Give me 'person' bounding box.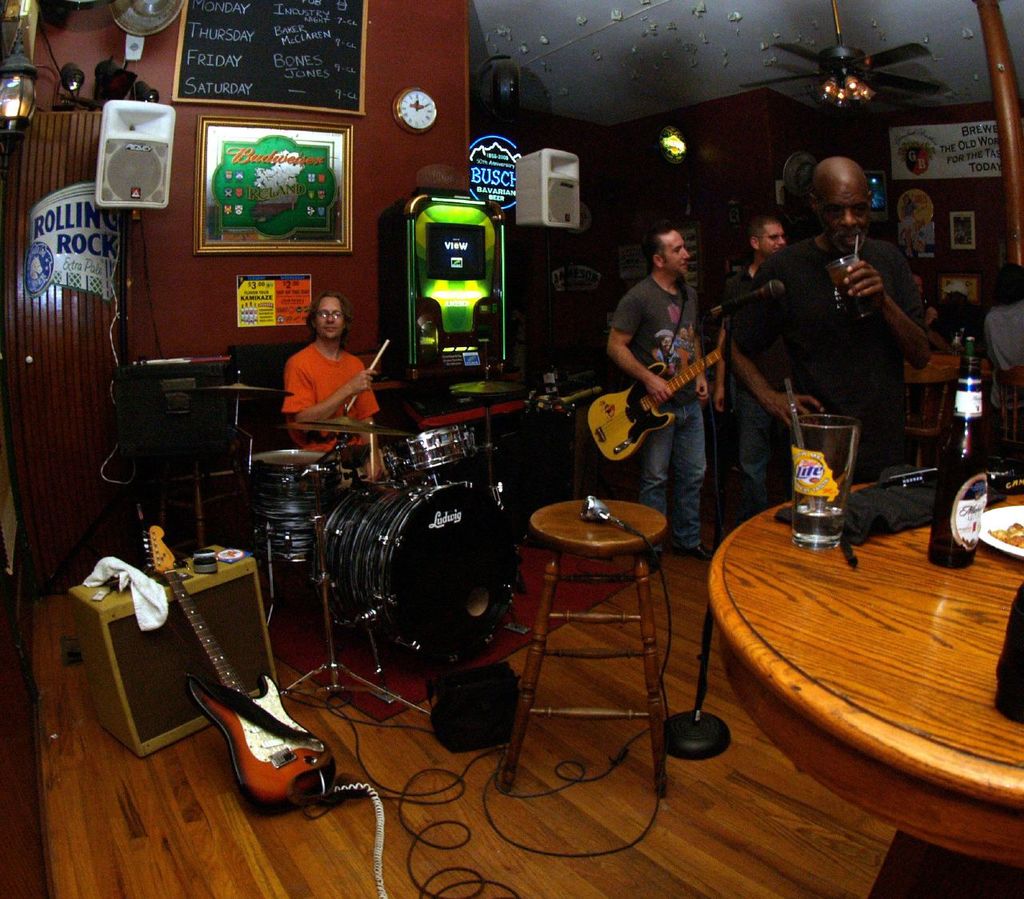
595:202:729:546.
